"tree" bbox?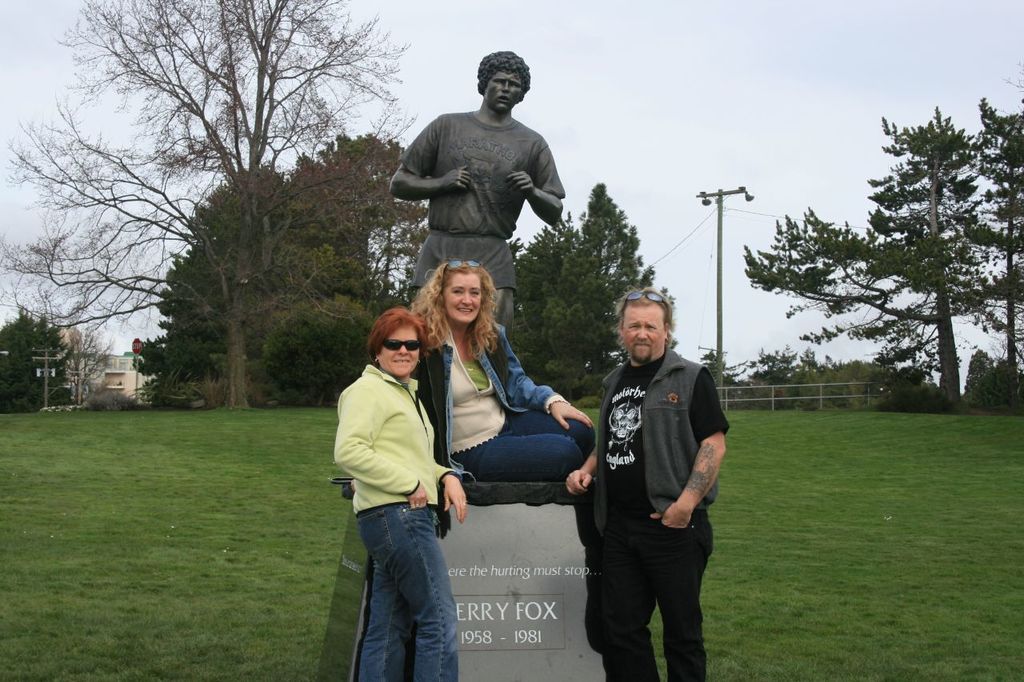
box(515, 214, 577, 386)
